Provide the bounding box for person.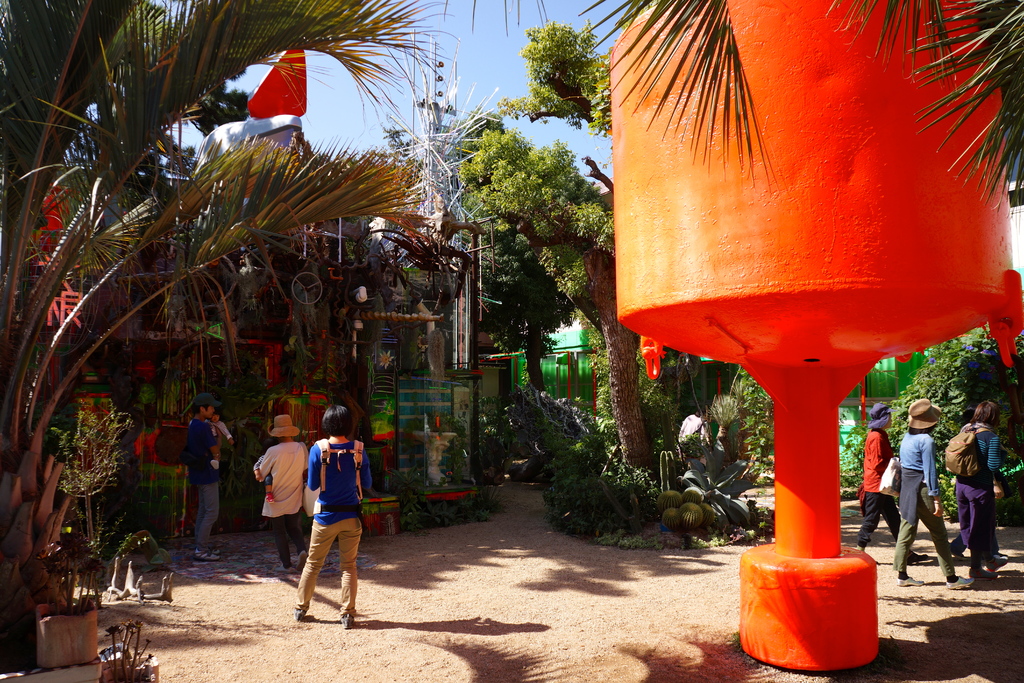
[186,389,233,561].
